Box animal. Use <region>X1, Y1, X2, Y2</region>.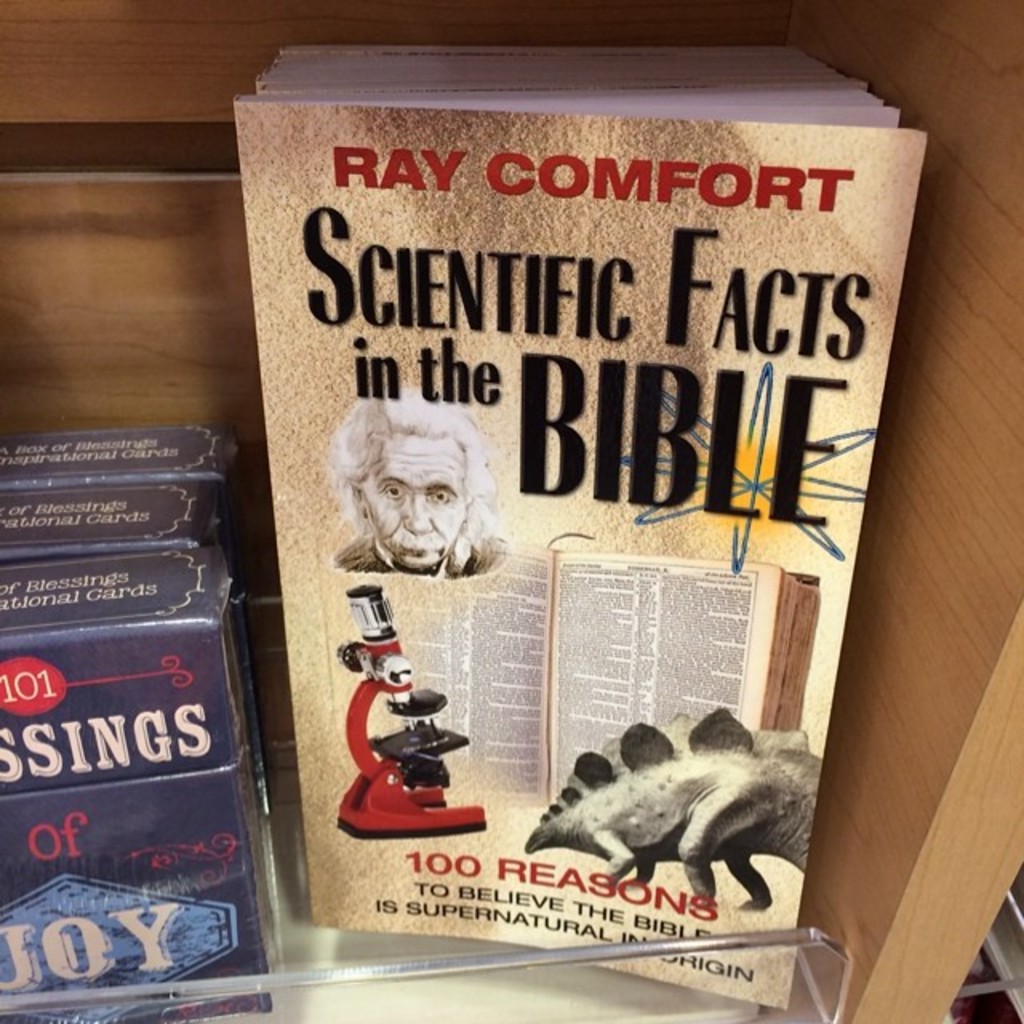
<region>525, 714, 827, 912</region>.
